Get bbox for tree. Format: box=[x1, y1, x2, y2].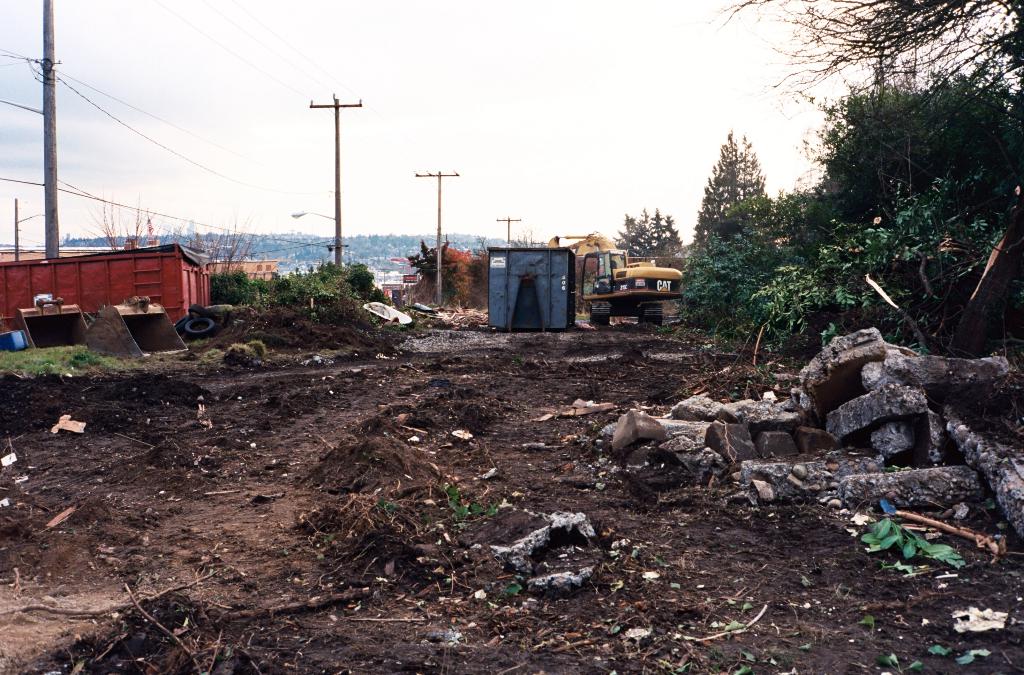
box=[714, 0, 1023, 174].
